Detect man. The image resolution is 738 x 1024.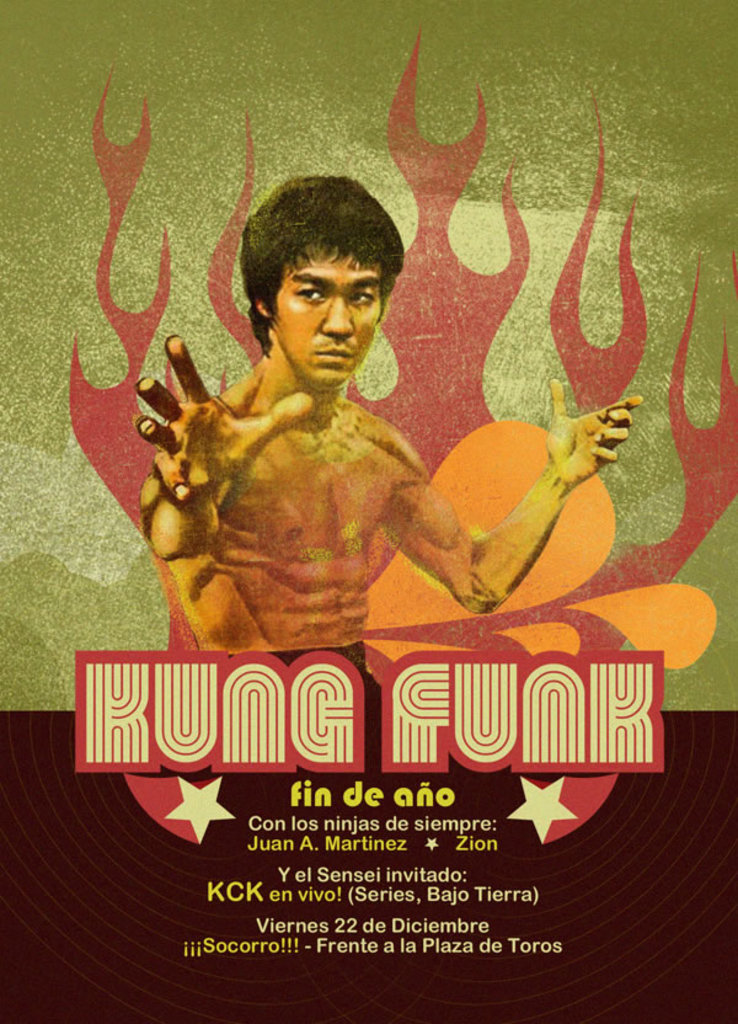
Rect(129, 183, 498, 663).
